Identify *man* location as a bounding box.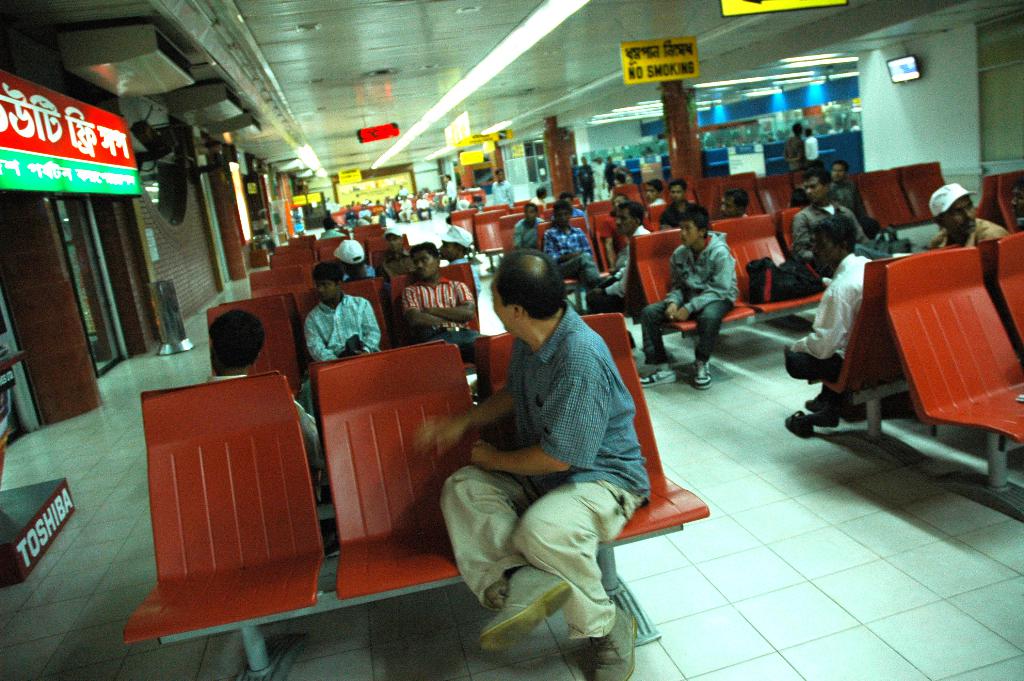
box=[511, 205, 542, 251].
